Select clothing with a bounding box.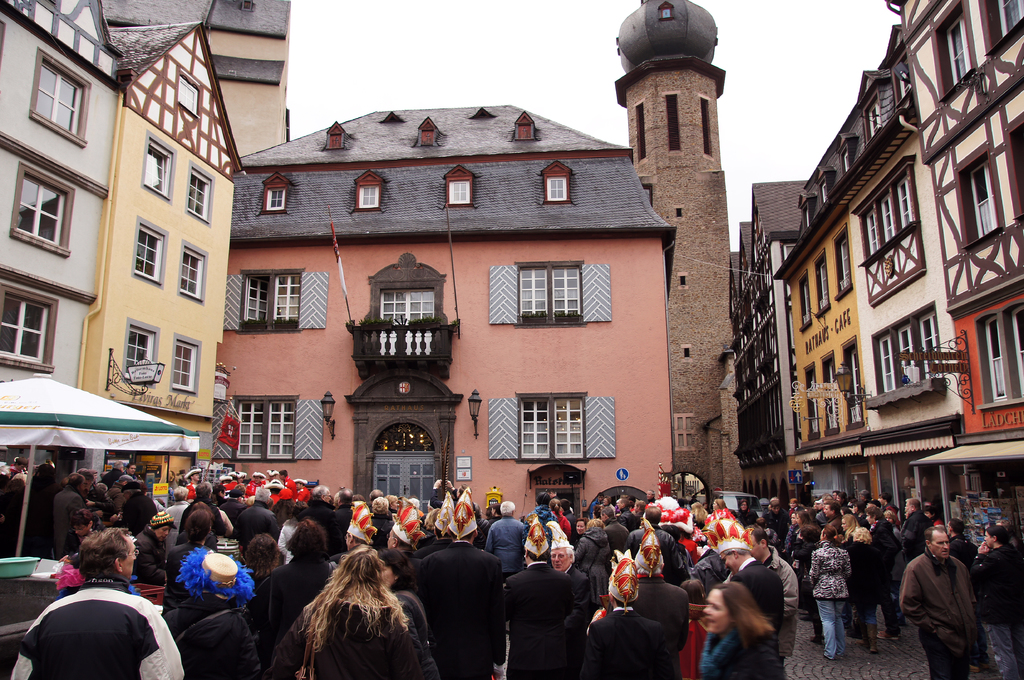
(162, 494, 191, 530).
